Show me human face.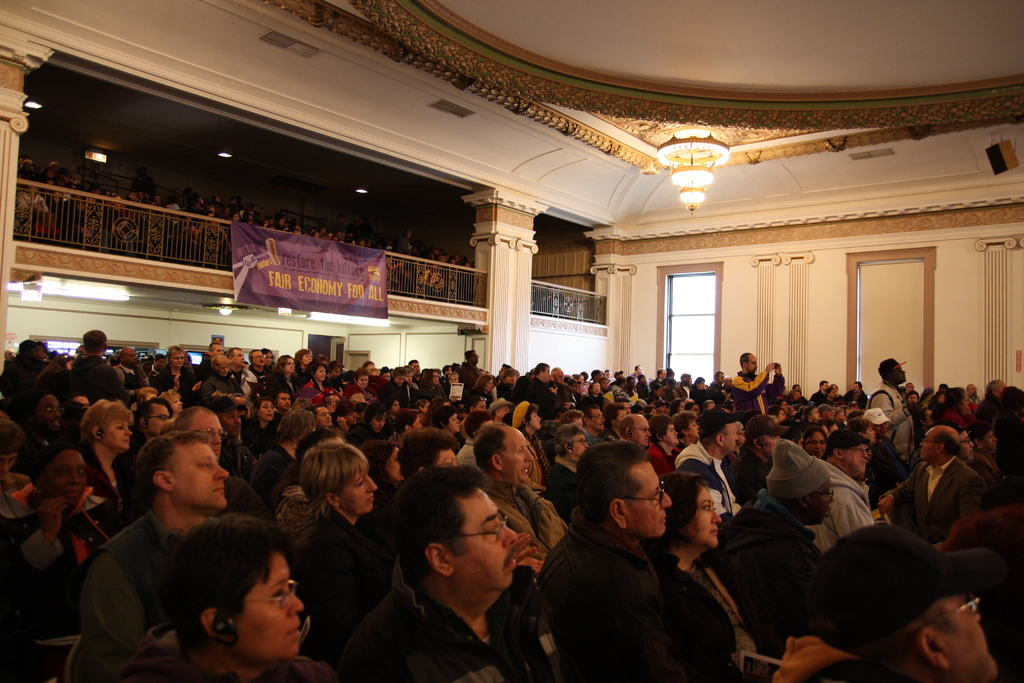
human face is here: box=[330, 366, 340, 378].
